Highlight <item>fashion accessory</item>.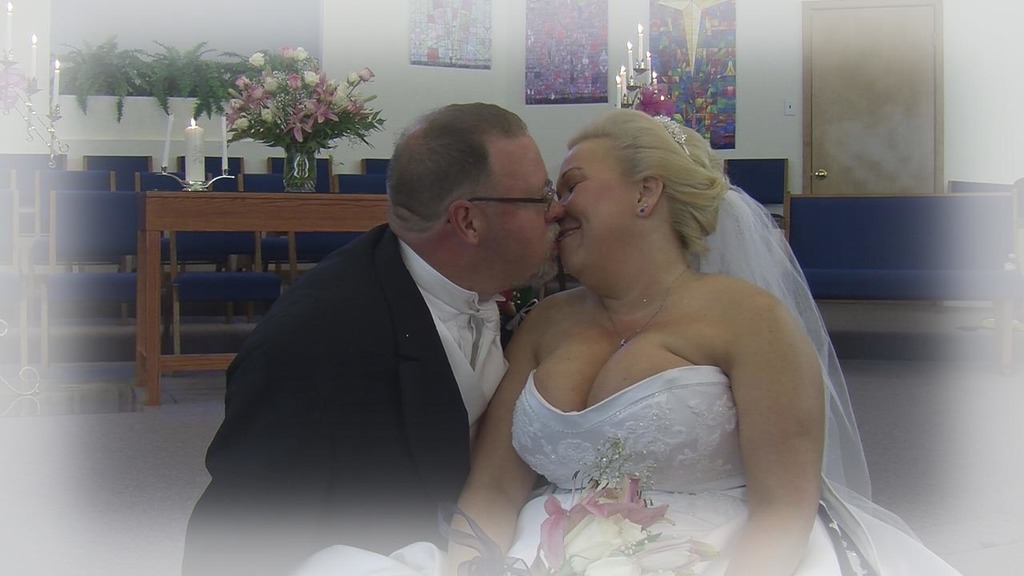
Highlighted region: (698,181,962,575).
